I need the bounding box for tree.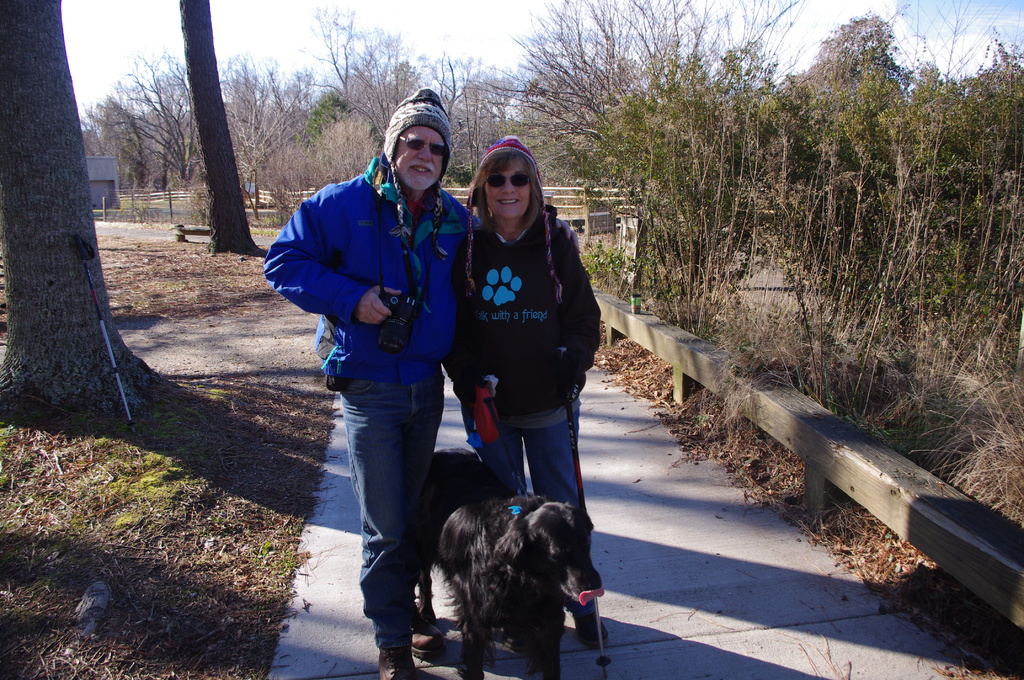
Here it is: locate(170, 0, 278, 266).
